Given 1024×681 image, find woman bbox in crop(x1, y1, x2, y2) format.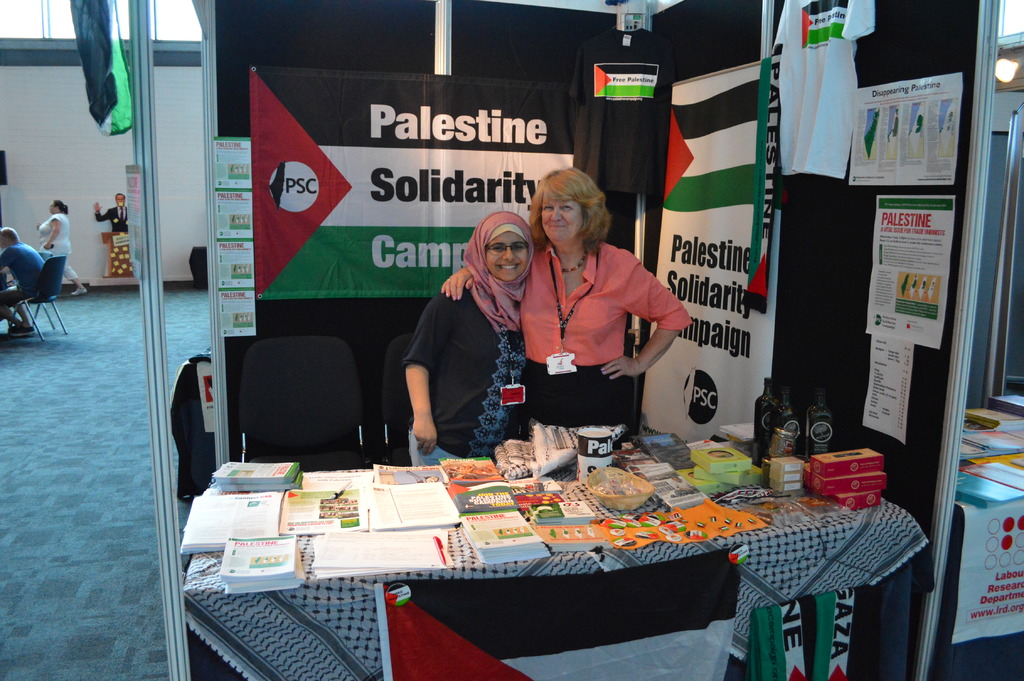
crop(434, 161, 692, 441).
